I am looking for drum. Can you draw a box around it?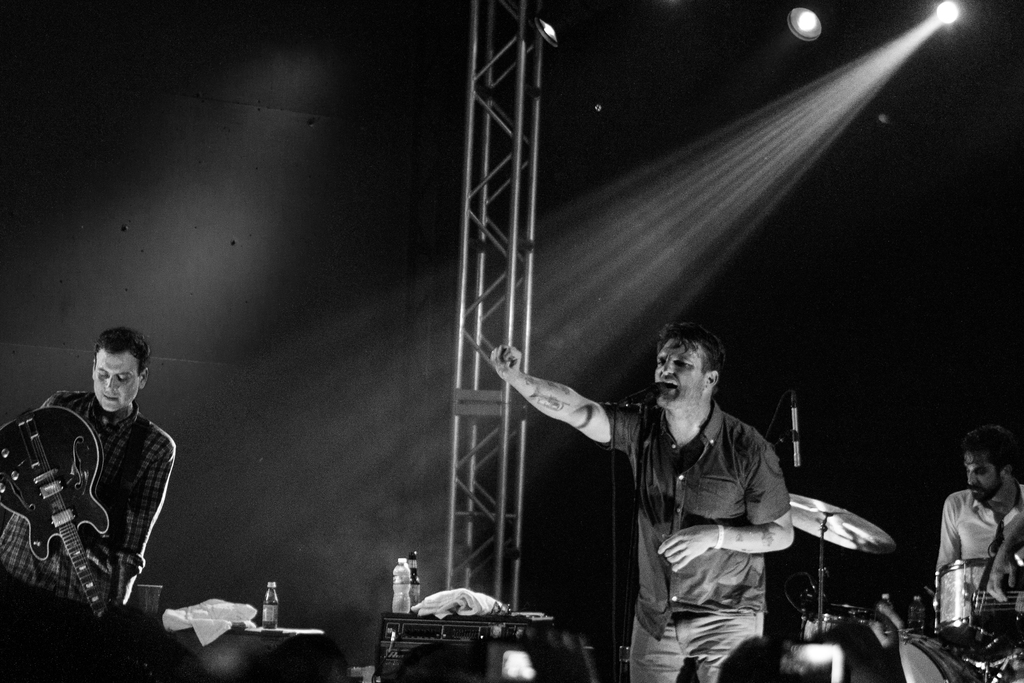
Sure, the bounding box is <bbox>801, 602, 877, 643</bbox>.
